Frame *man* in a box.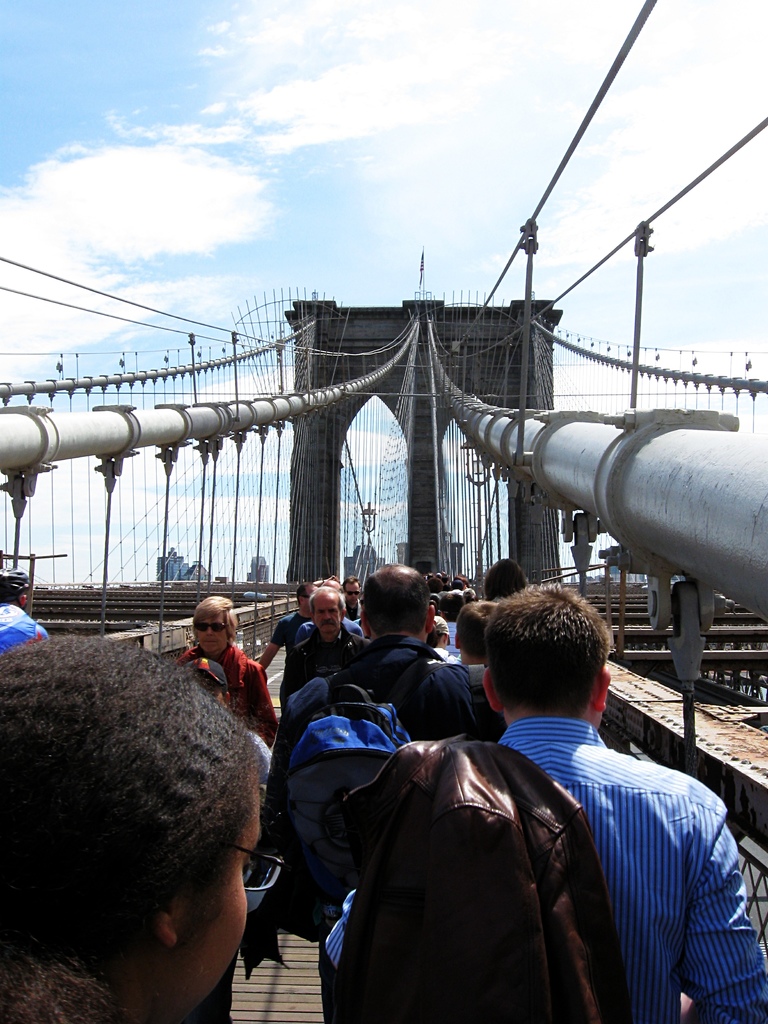
bbox=[278, 587, 371, 709].
